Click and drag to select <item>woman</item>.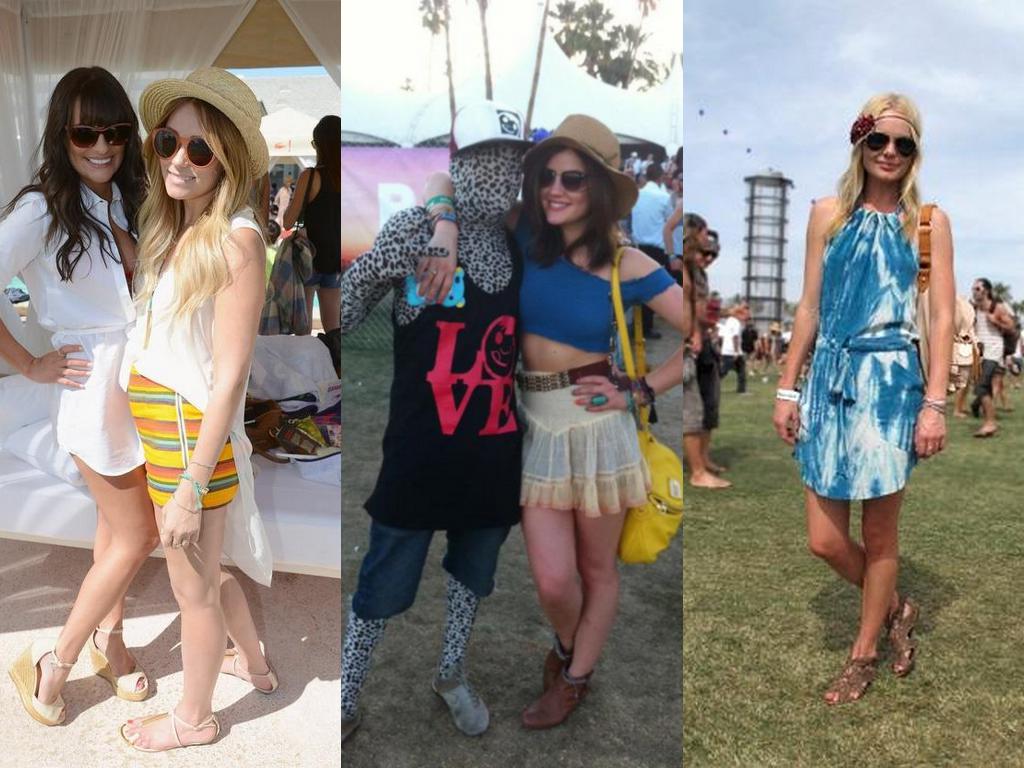
Selection: [686, 225, 721, 475].
